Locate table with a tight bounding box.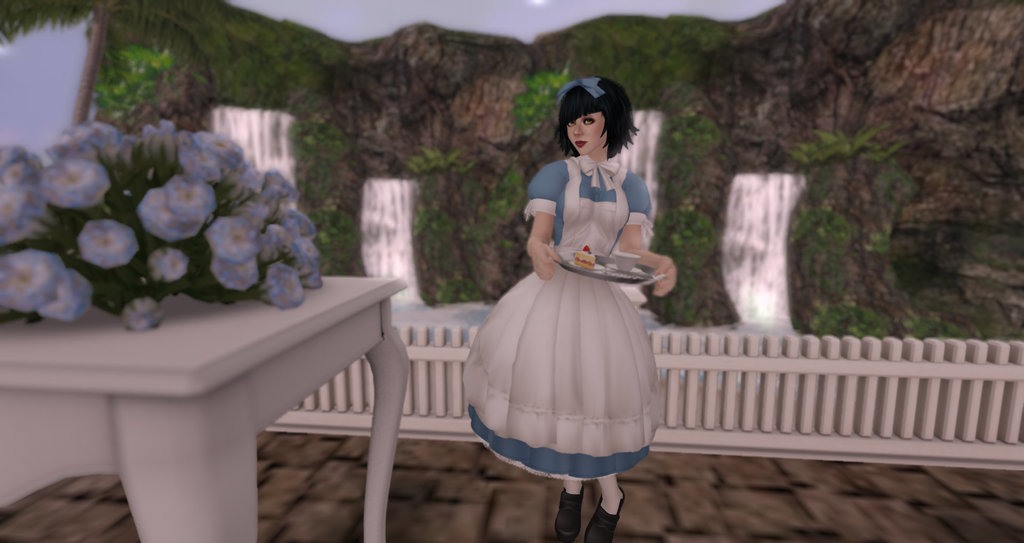
region(0, 259, 474, 542).
